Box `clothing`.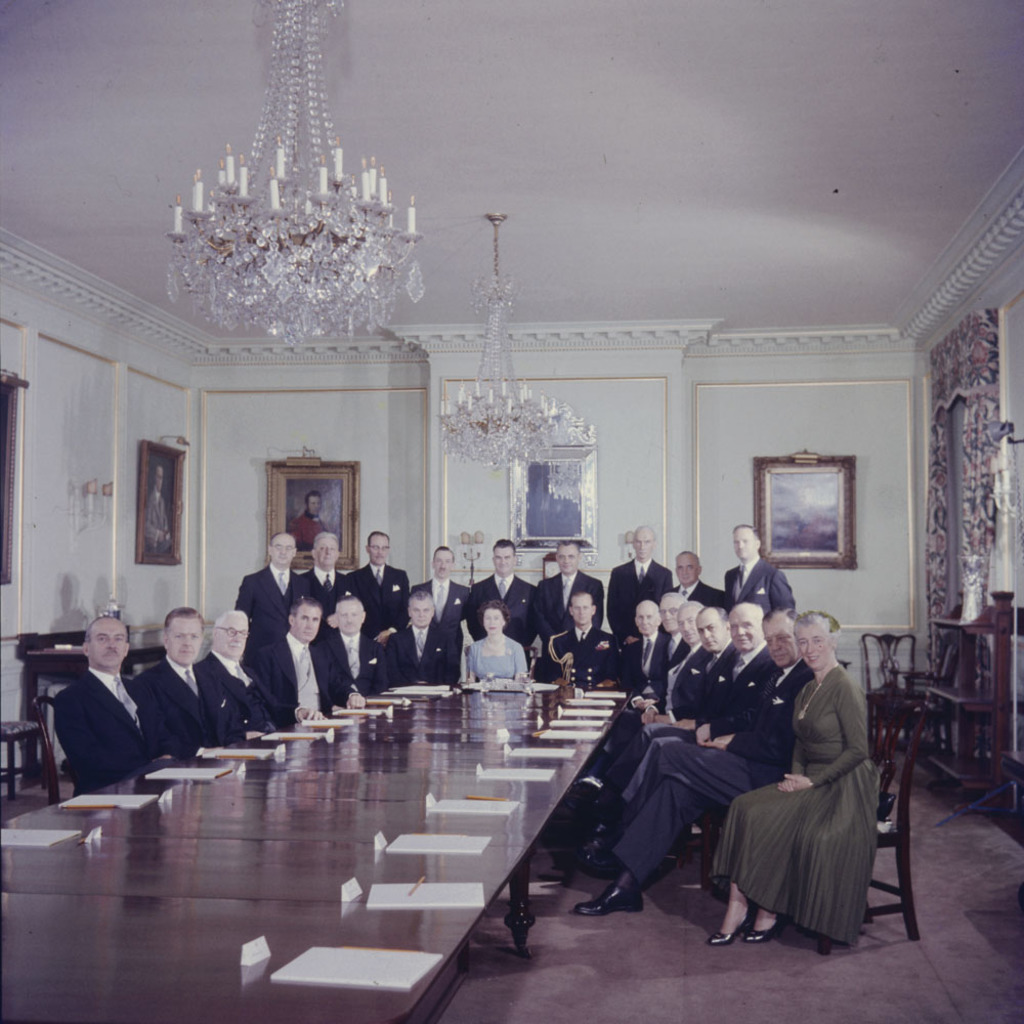
132:659:233:753.
